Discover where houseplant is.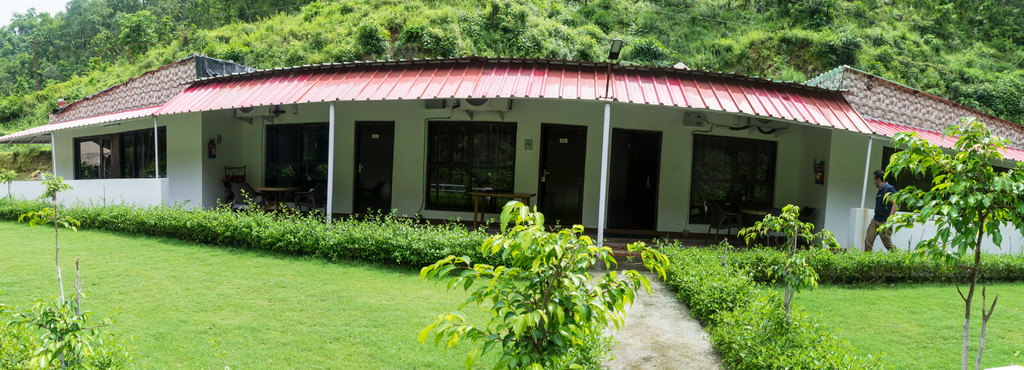
Discovered at 732, 201, 847, 343.
